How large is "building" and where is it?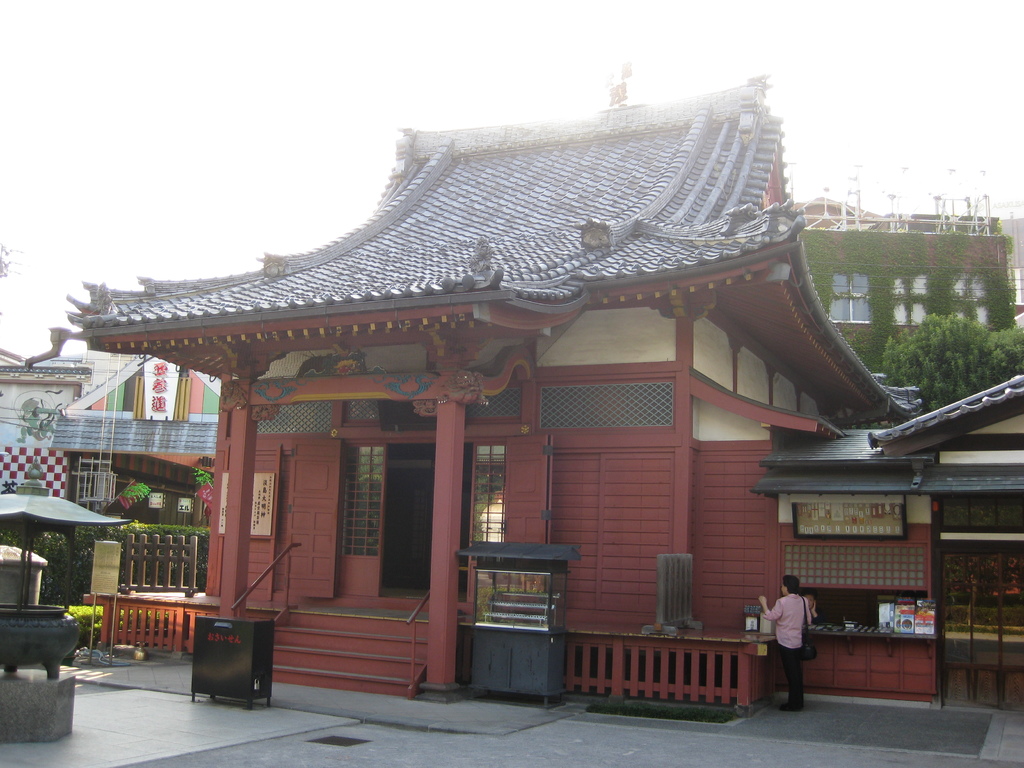
Bounding box: [x1=793, y1=170, x2=1017, y2=372].
